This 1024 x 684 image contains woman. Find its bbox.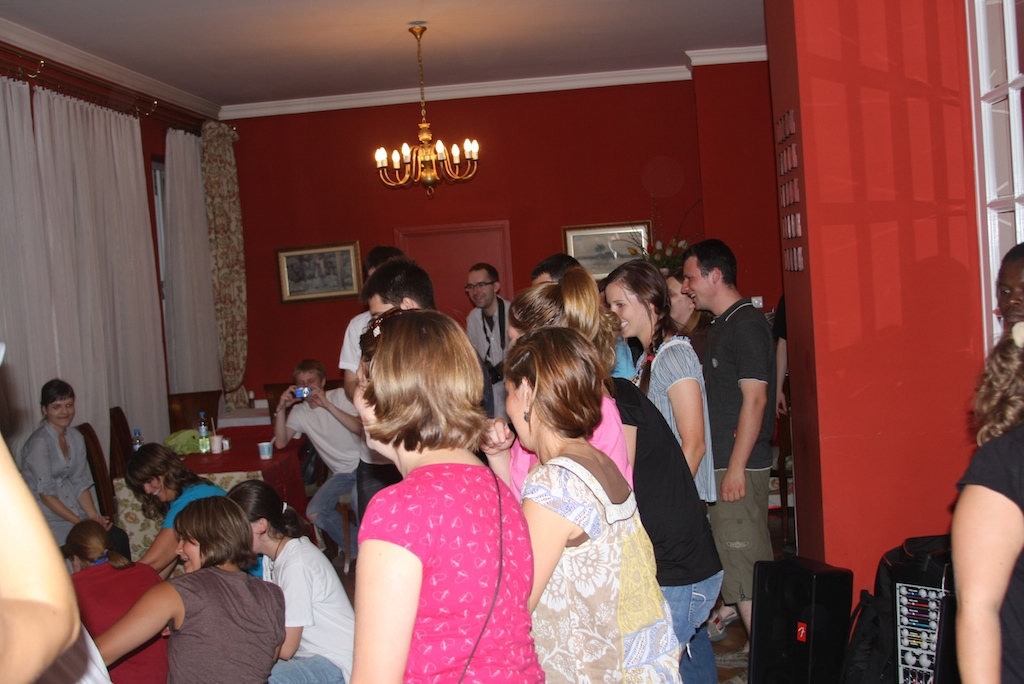
{"x1": 497, "y1": 262, "x2": 629, "y2": 500}.
